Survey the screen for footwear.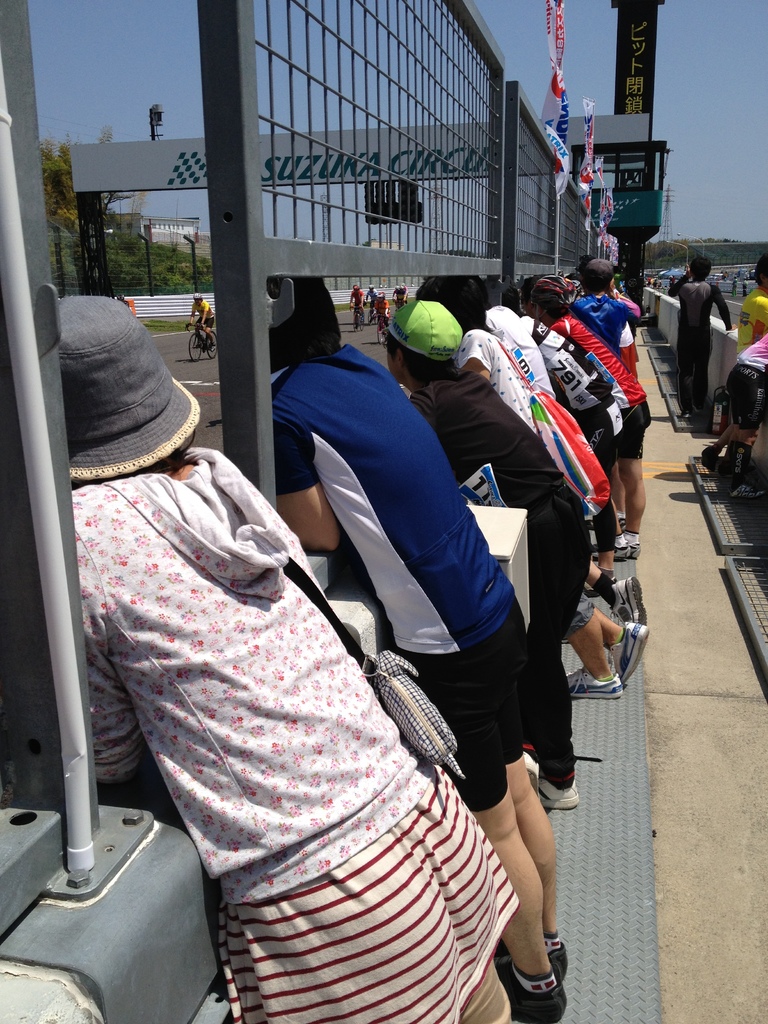
Survey found: <bbox>511, 922, 580, 1015</bbox>.
